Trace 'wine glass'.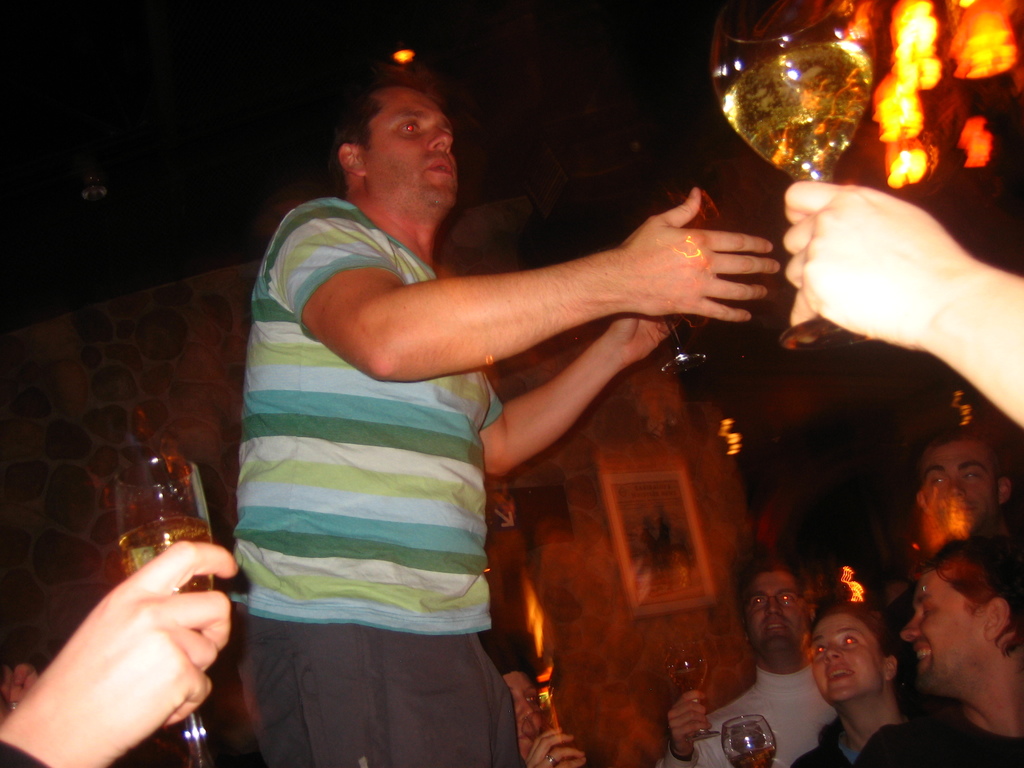
Traced to {"x1": 719, "y1": 715, "x2": 781, "y2": 767}.
